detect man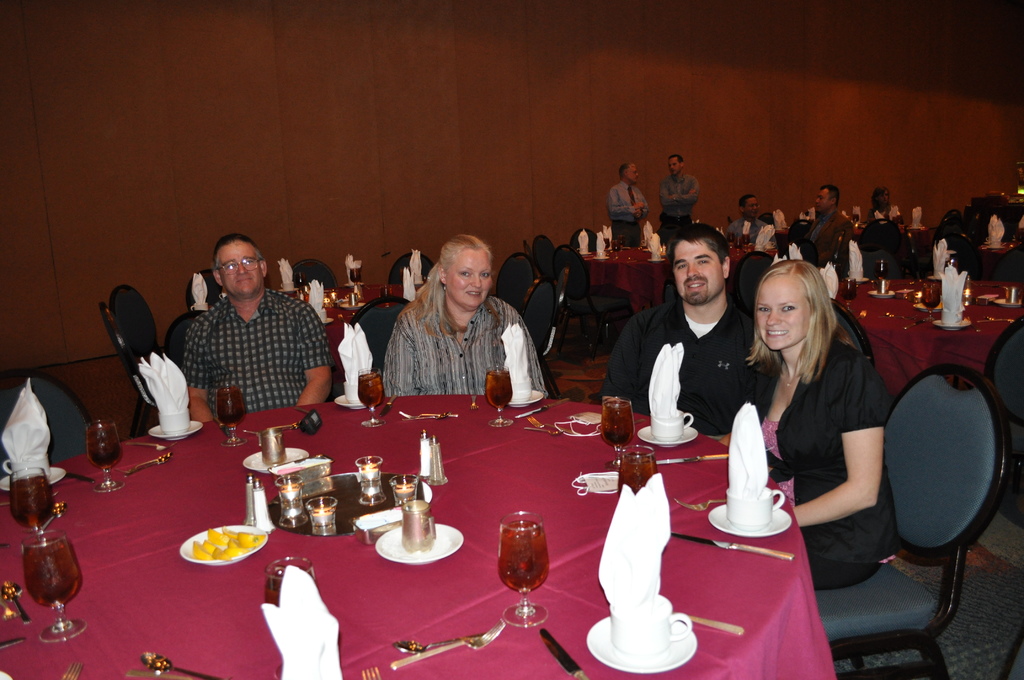
[796, 185, 850, 263]
